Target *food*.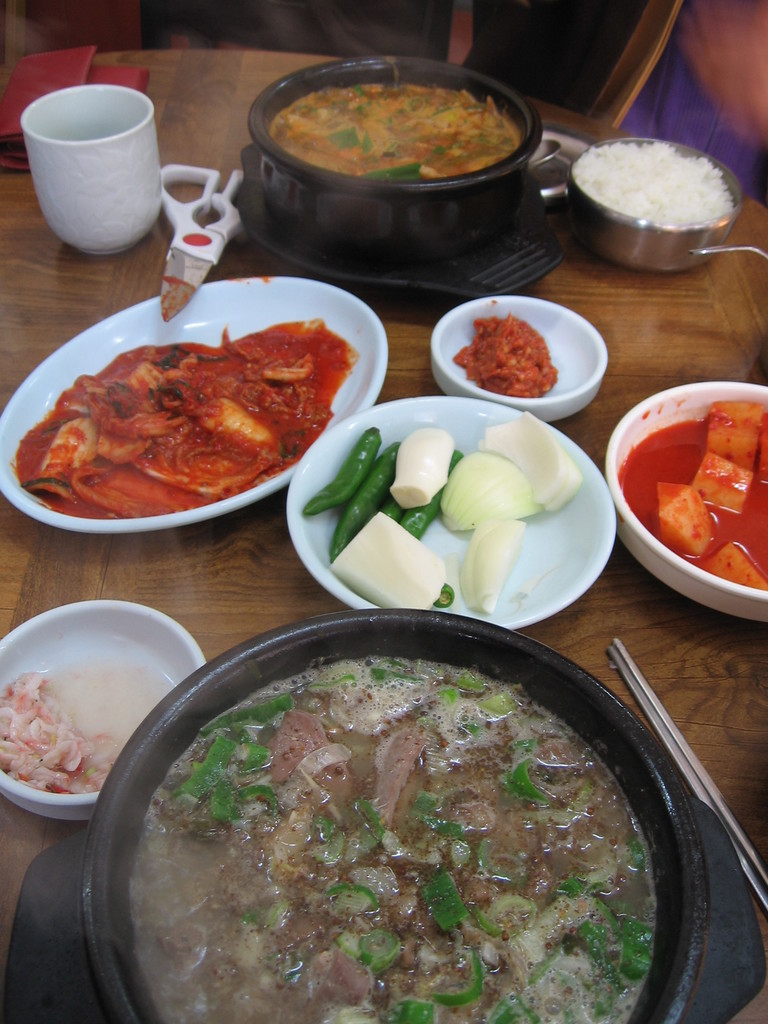
Target region: box(654, 391, 767, 587).
